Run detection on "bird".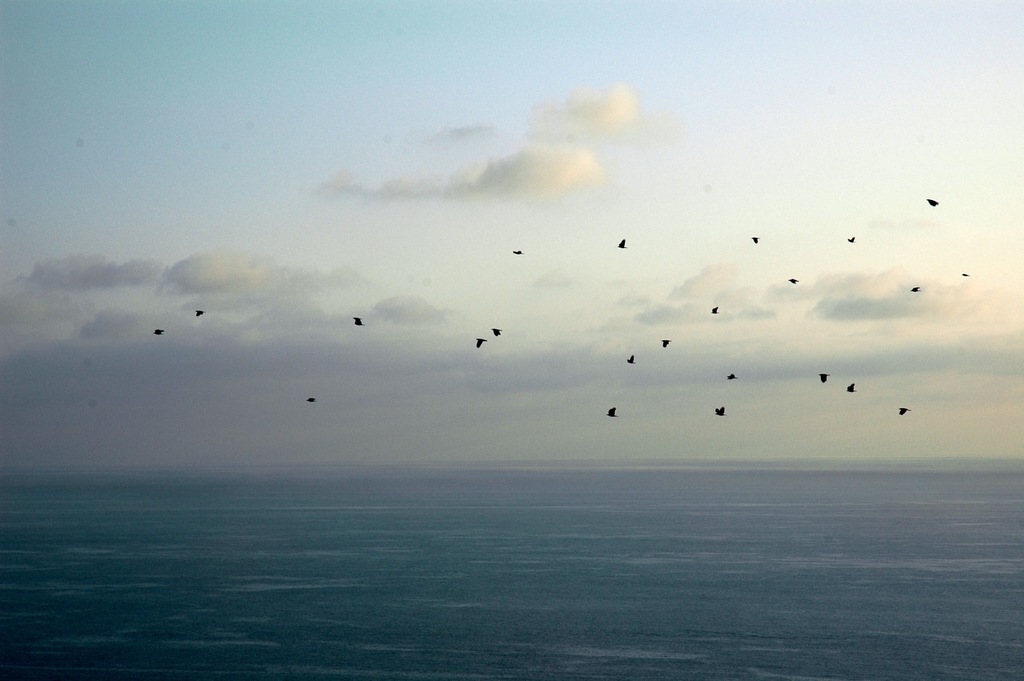
Result: <bbox>927, 197, 942, 207</bbox>.
